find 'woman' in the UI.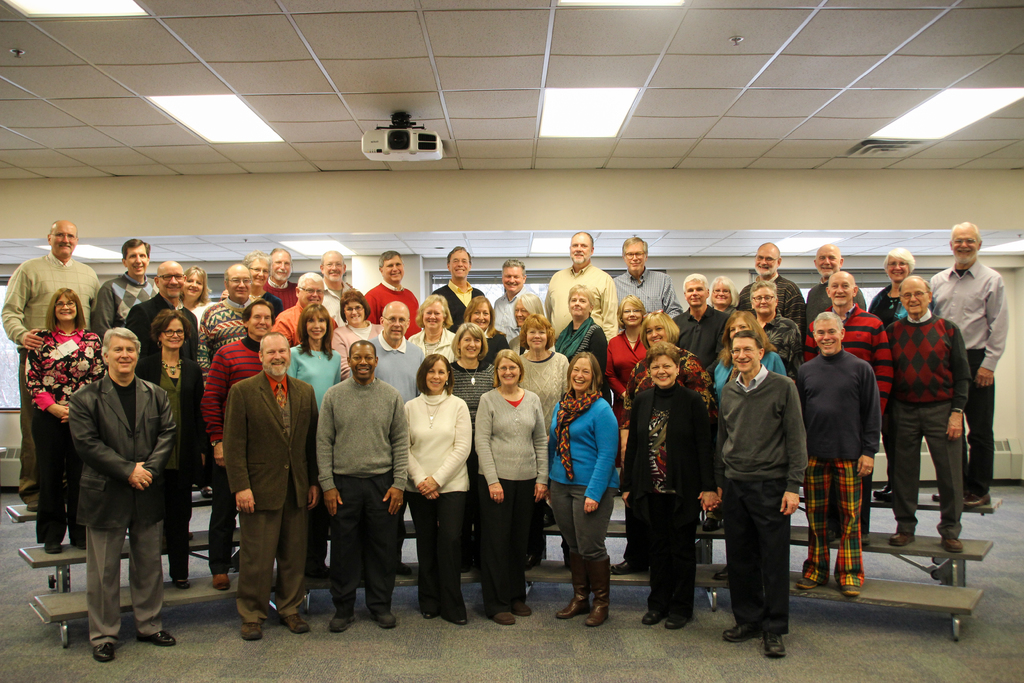
UI element at Rect(746, 283, 799, 381).
